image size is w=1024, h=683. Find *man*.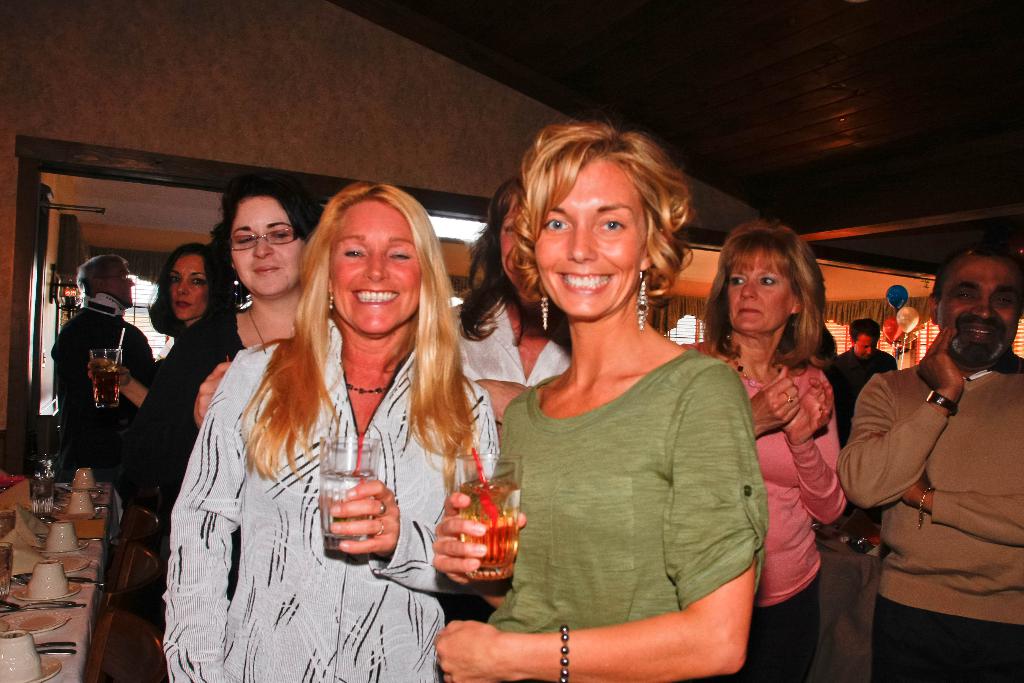
crop(51, 259, 162, 485).
